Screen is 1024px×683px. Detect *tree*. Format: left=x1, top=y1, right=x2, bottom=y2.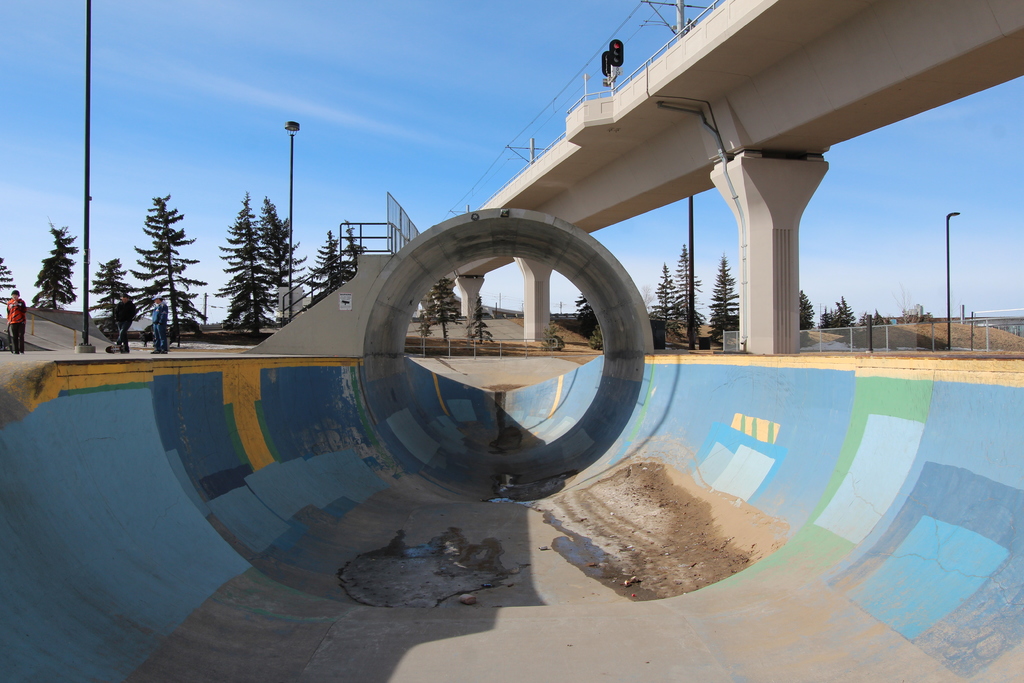
left=826, top=290, right=855, bottom=339.
